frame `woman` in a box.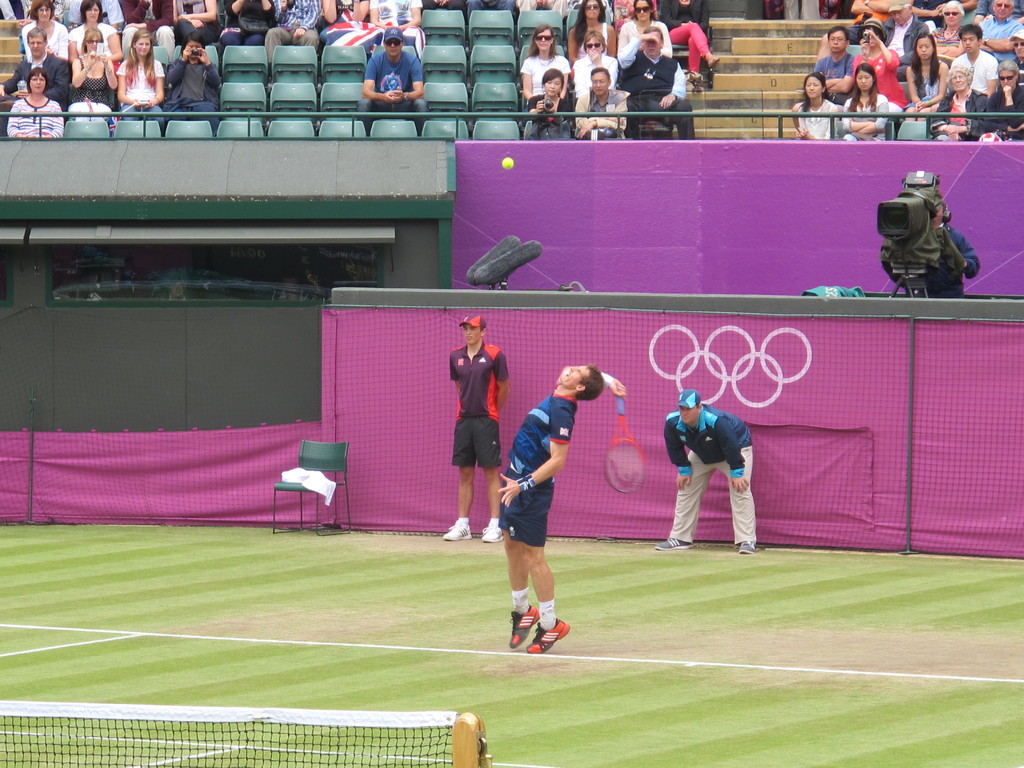
19 0 70 60.
